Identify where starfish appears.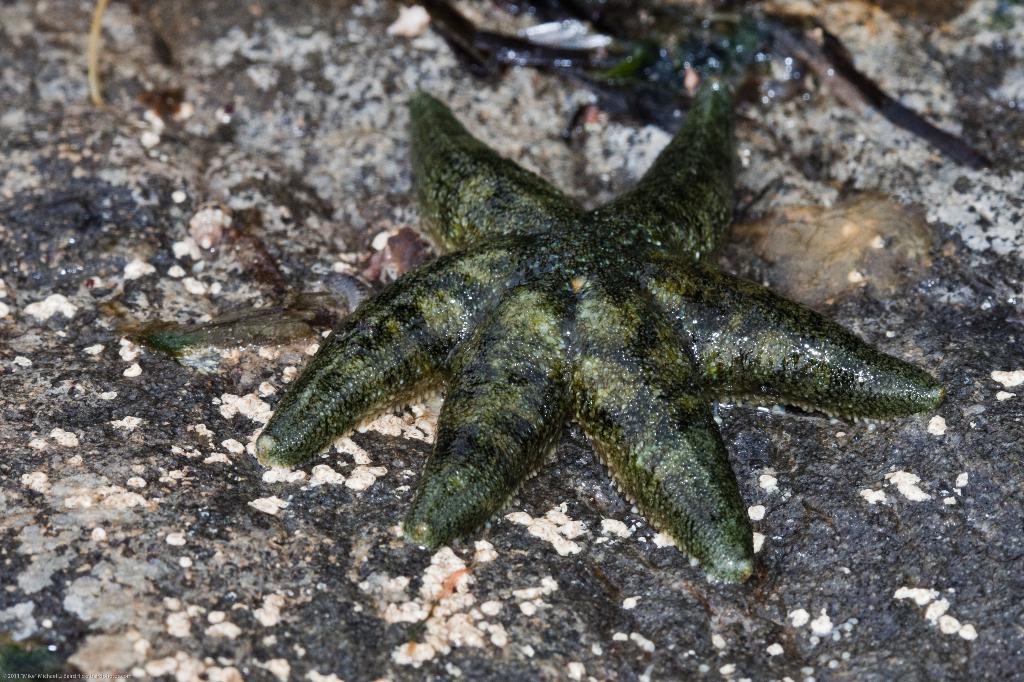
Appears at region(255, 84, 951, 589).
